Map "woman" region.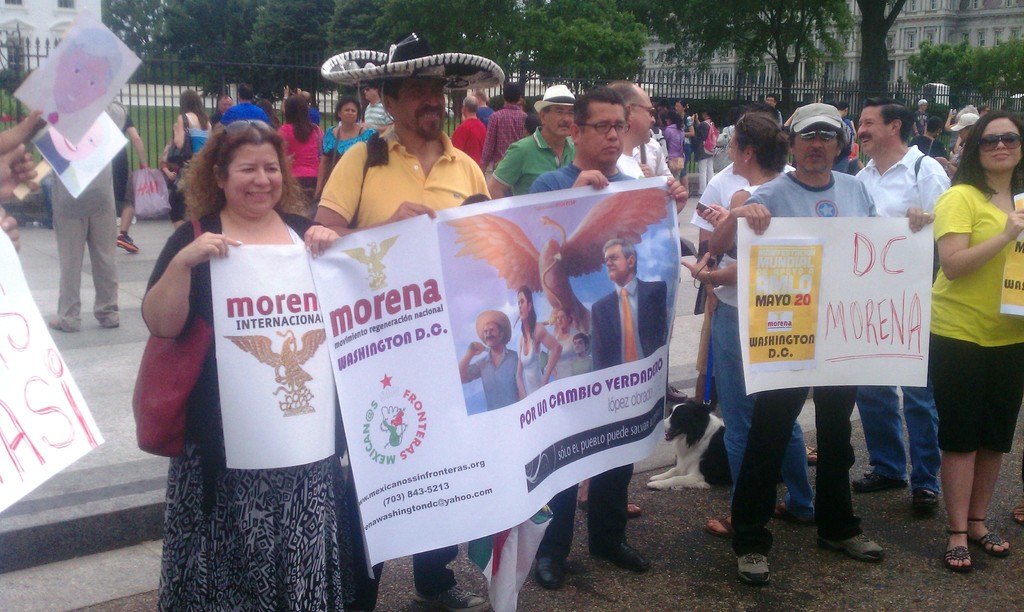
Mapped to x1=925 y1=113 x2=1023 y2=576.
